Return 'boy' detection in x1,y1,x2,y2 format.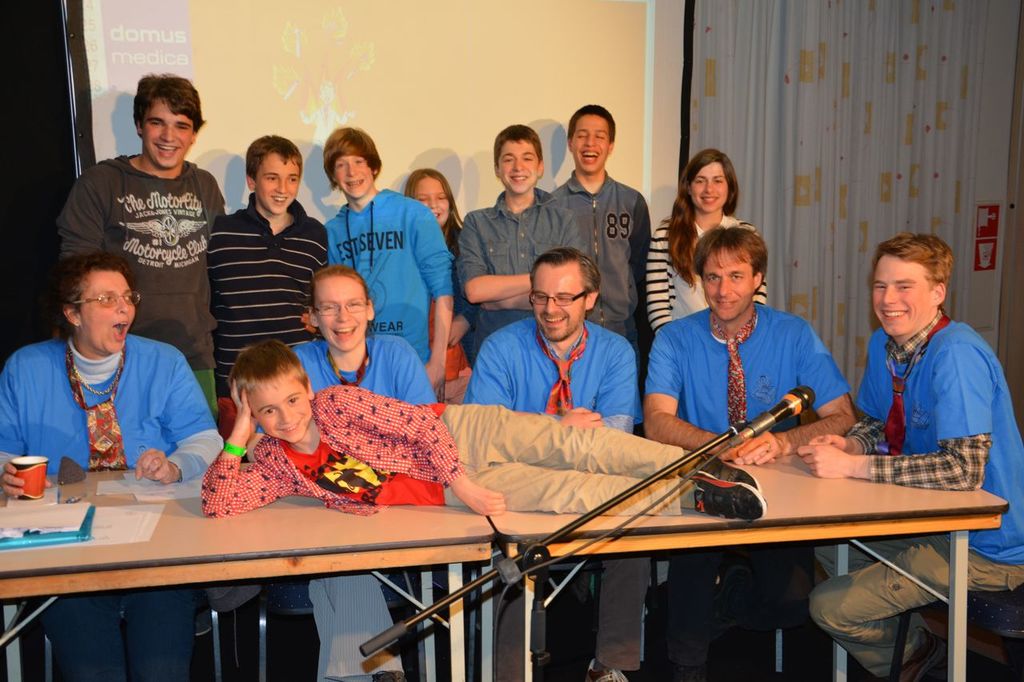
550,104,650,396.
